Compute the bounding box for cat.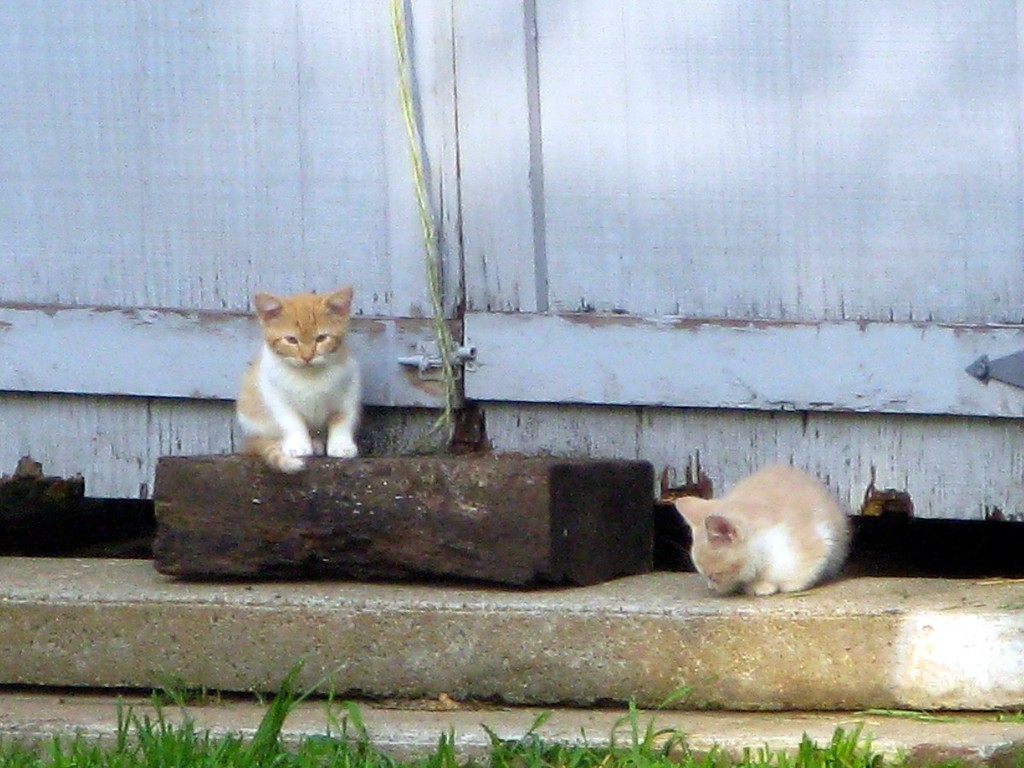
(x1=230, y1=293, x2=359, y2=477).
